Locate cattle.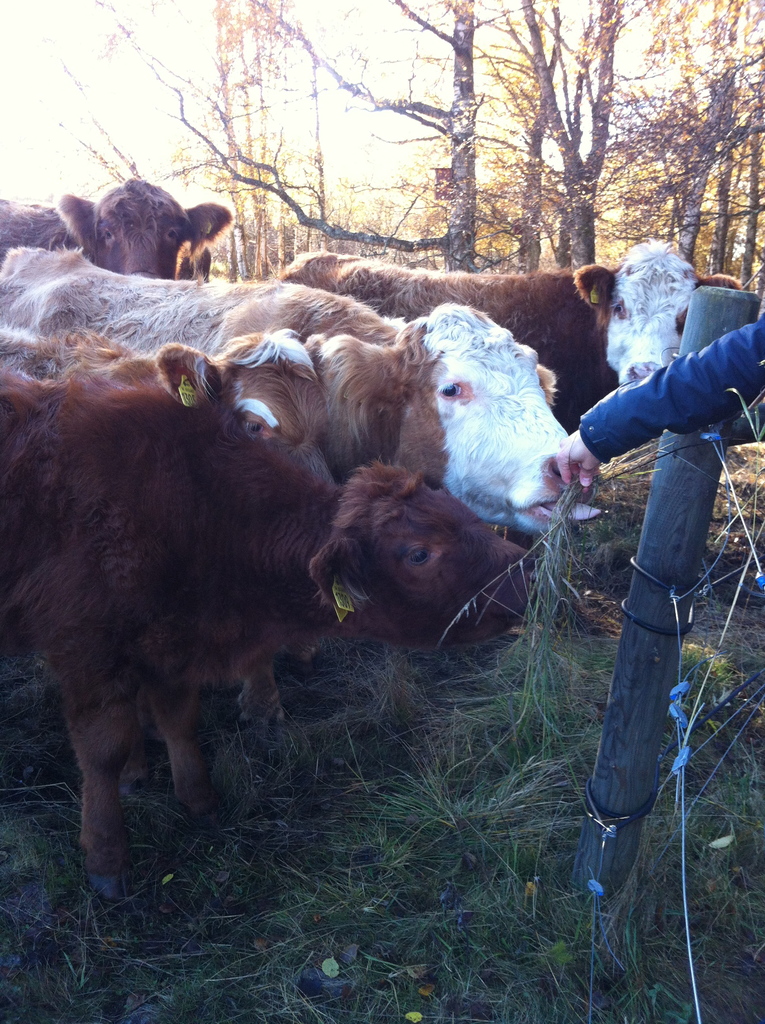
Bounding box: select_region(0, 179, 233, 280).
